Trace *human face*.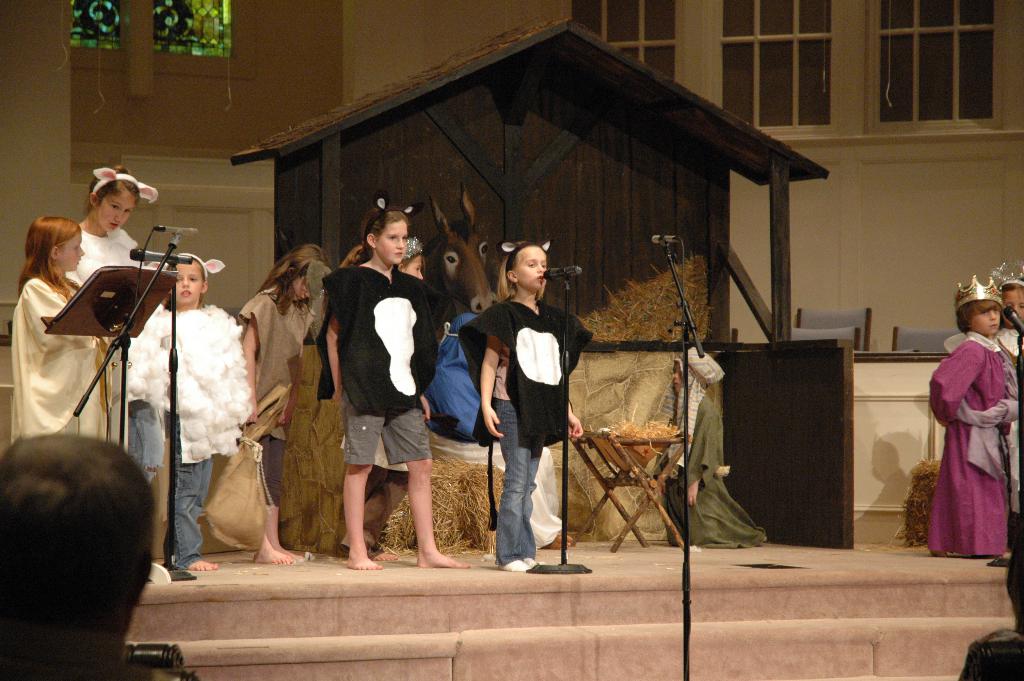
Traced to region(383, 219, 409, 267).
